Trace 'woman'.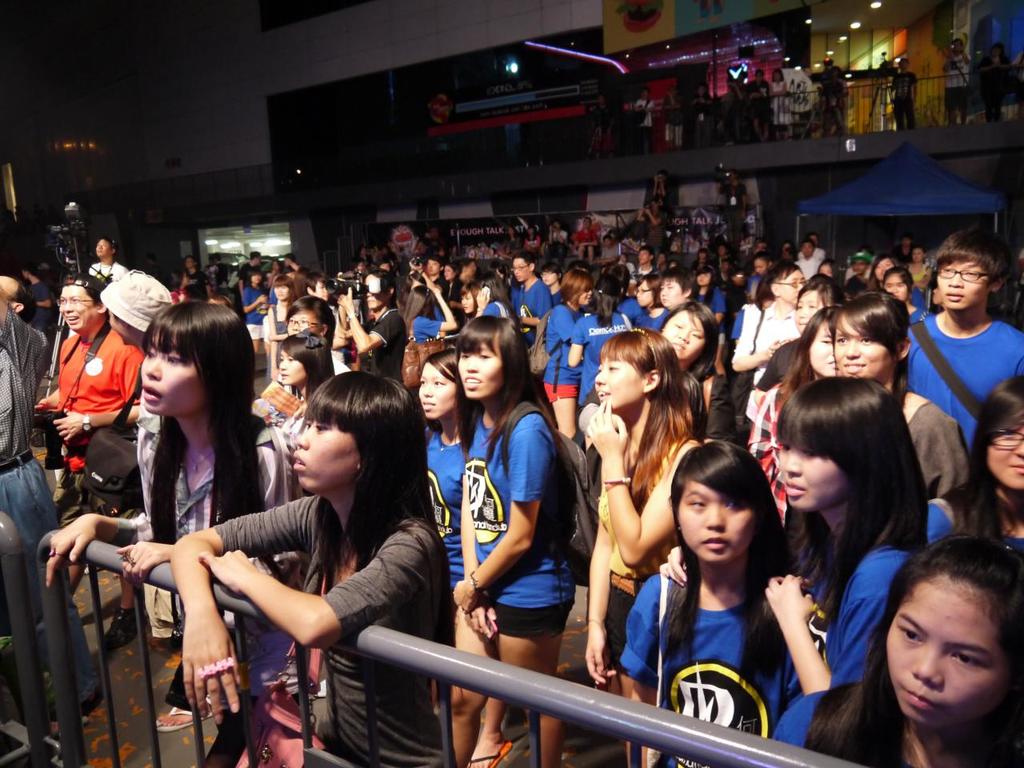
Traced to (x1=415, y1=346, x2=477, y2=767).
